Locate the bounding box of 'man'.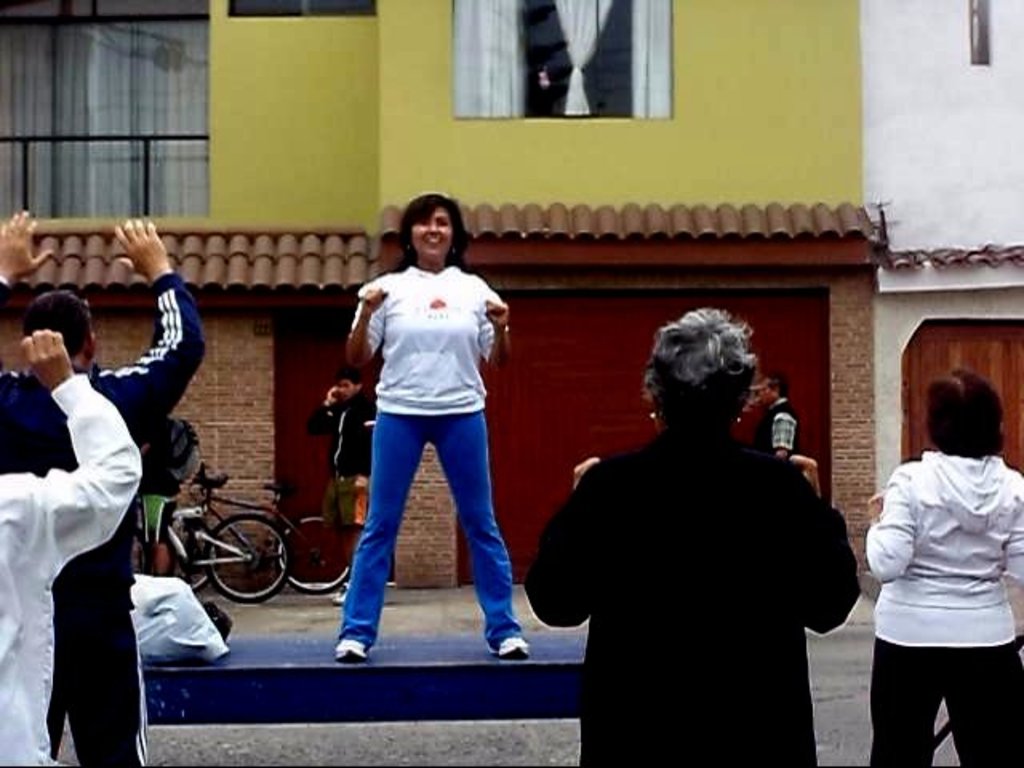
Bounding box: select_region(141, 419, 195, 584).
